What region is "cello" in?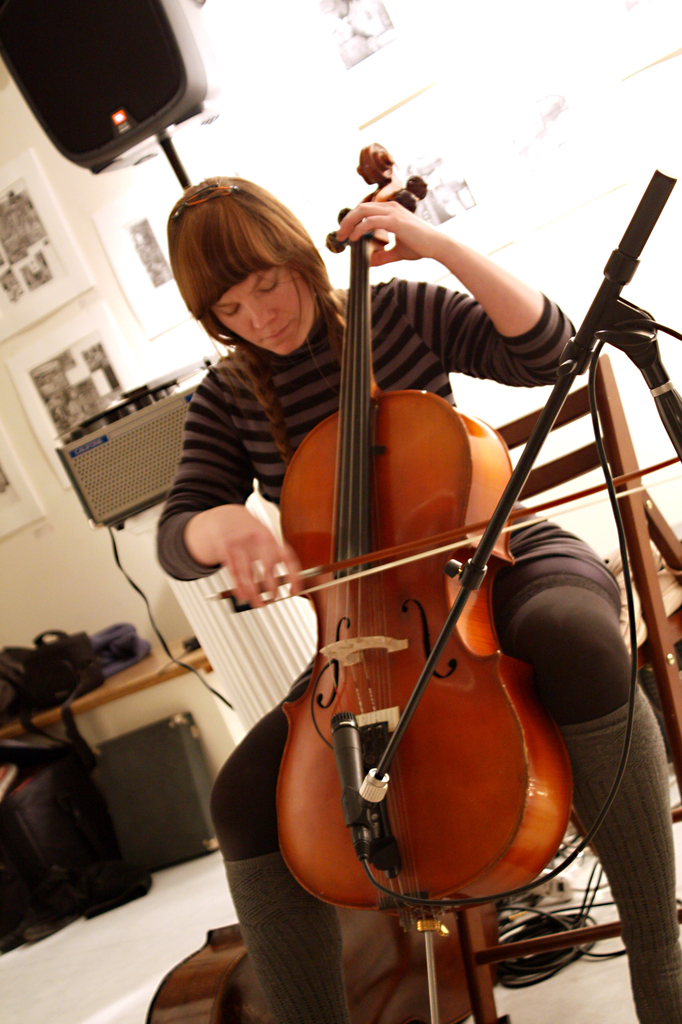
<region>203, 140, 681, 1023</region>.
